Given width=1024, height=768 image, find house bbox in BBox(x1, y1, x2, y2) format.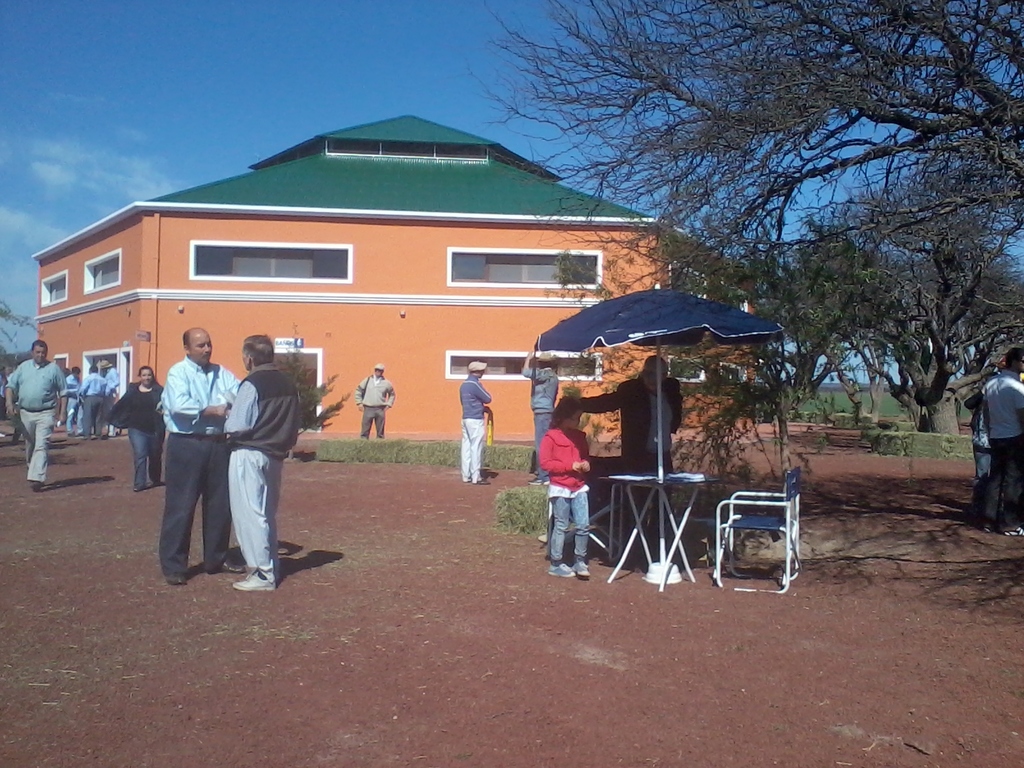
BBox(30, 116, 772, 440).
